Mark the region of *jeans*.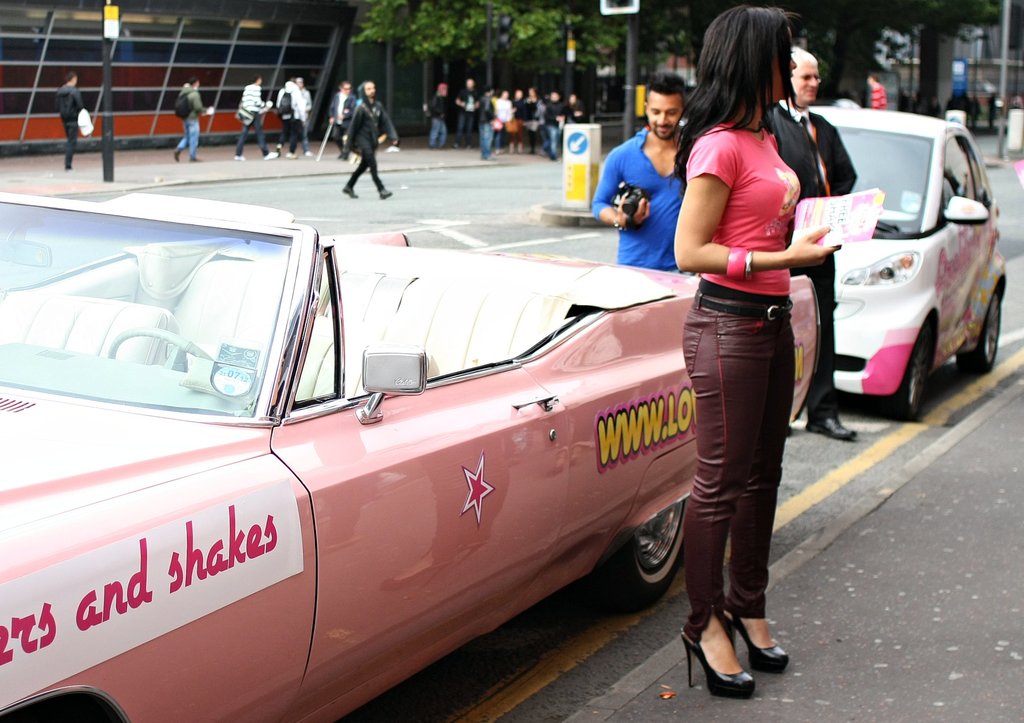
Region: 236:116:268:156.
